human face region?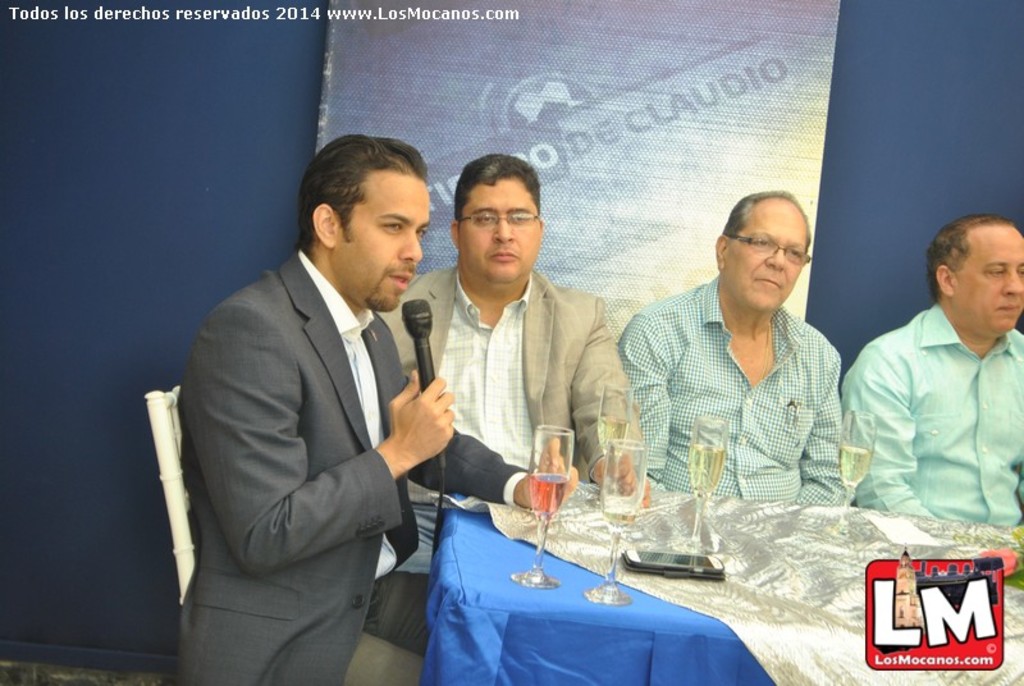
[723,202,815,310]
